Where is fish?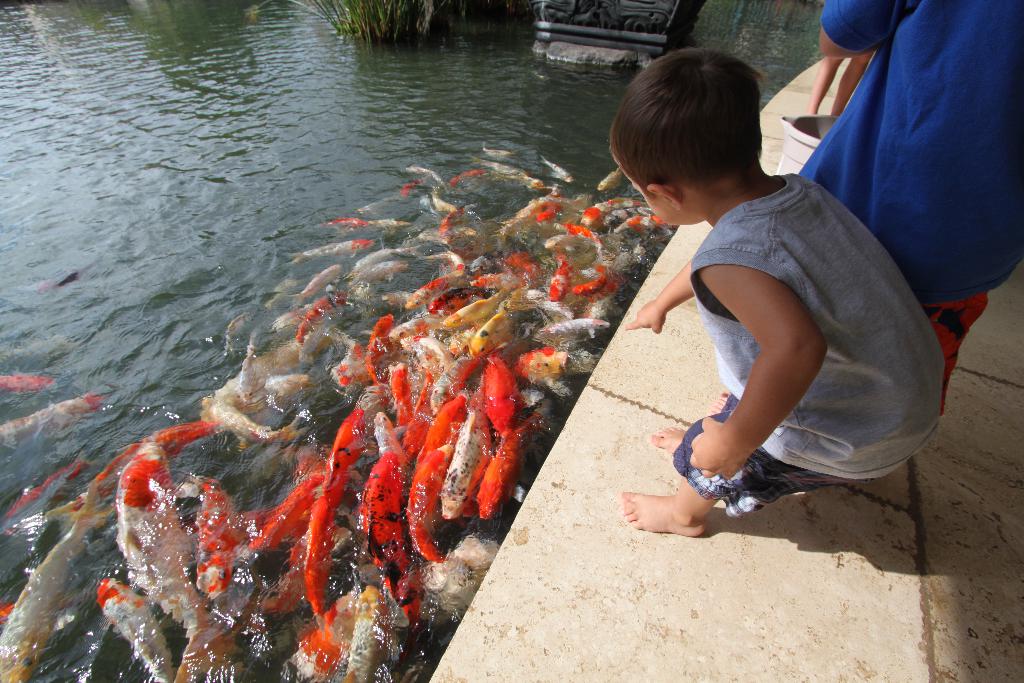
bbox(334, 327, 362, 391).
